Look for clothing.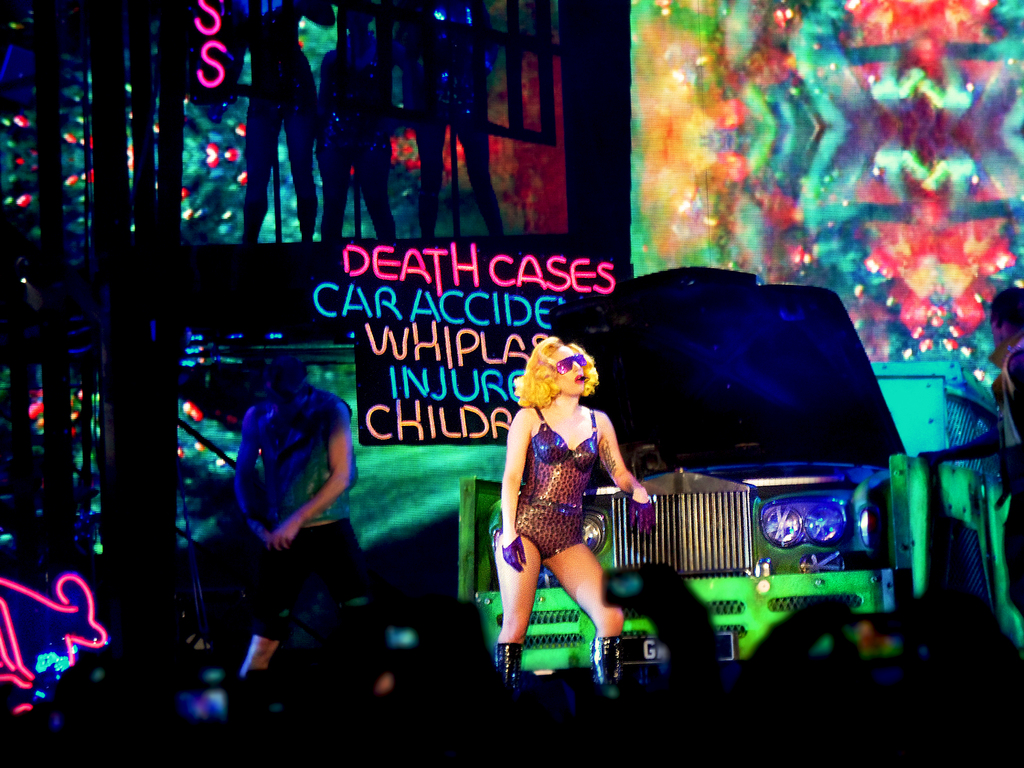
Found: x1=494, y1=400, x2=601, y2=560.
